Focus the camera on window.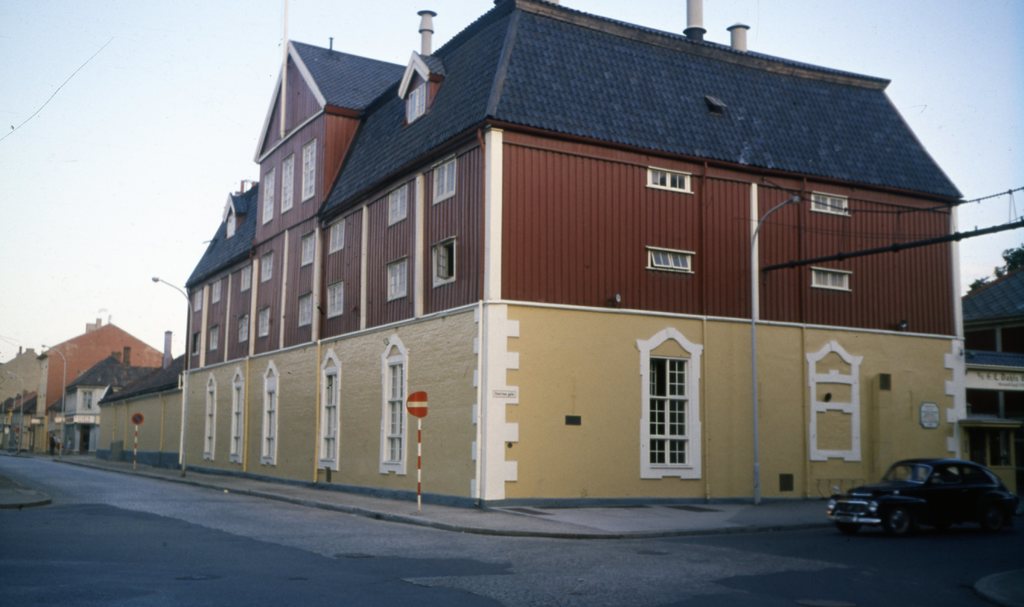
Focus region: (left=228, top=372, right=241, bottom=474).
